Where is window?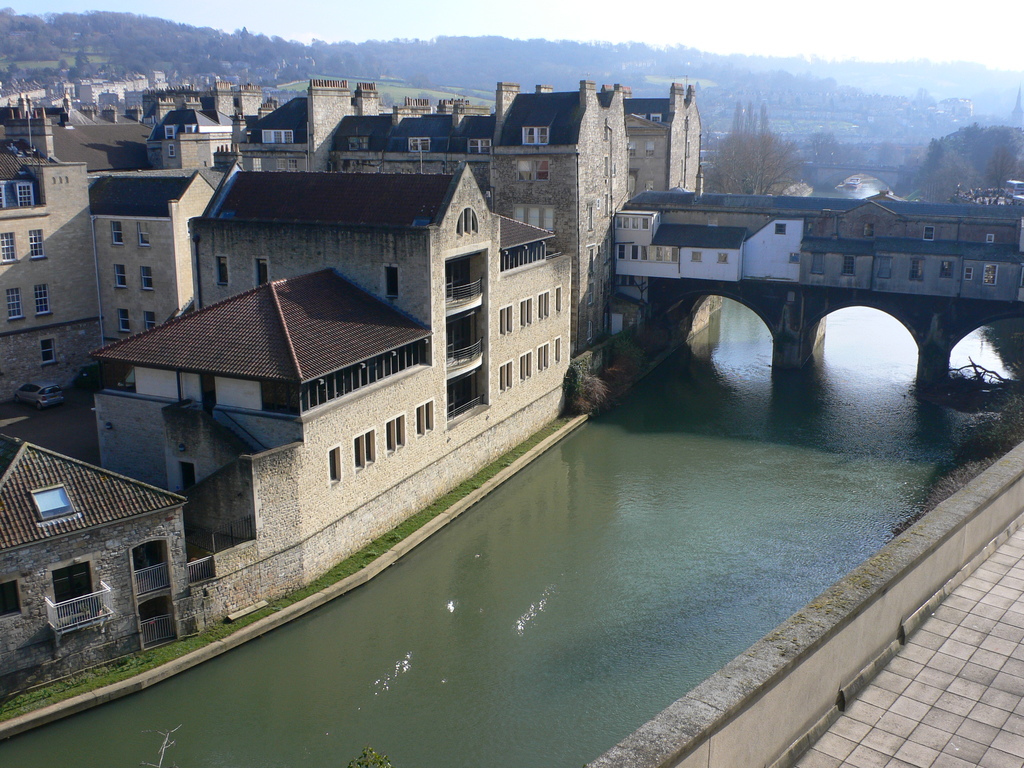
box(29, 483, 79, 519).
